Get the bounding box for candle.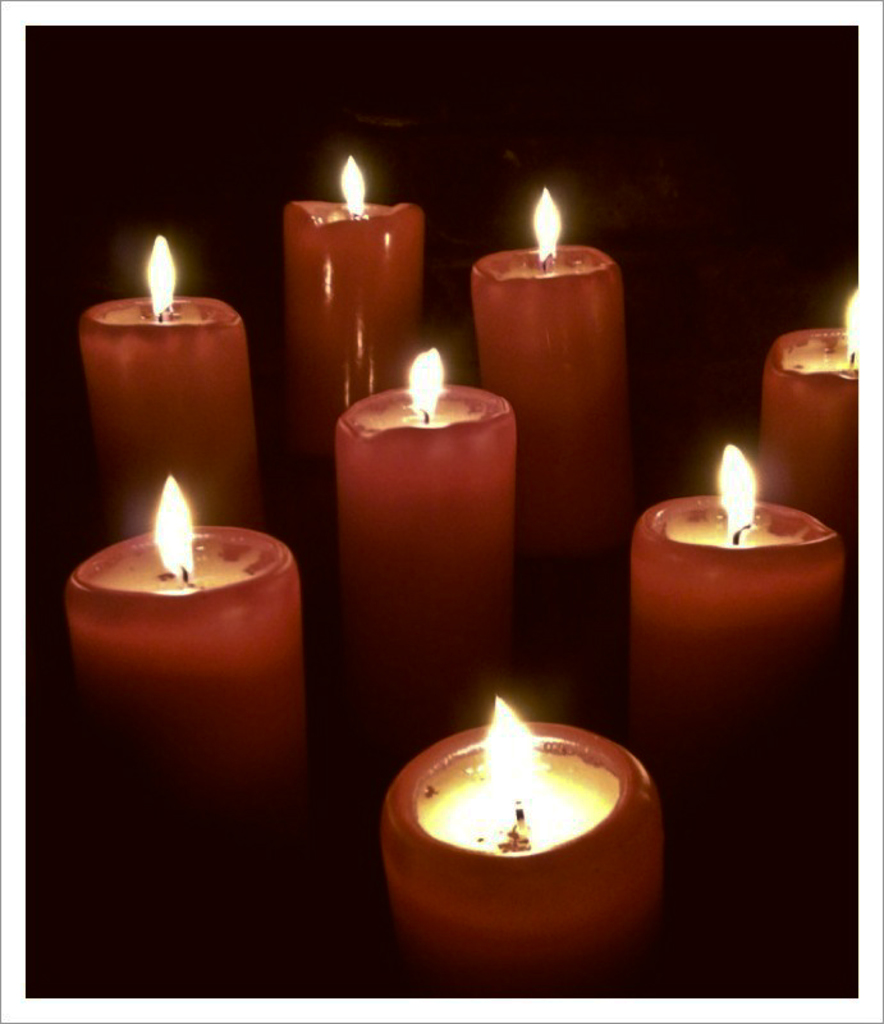
[72, 471, 322, 887].
